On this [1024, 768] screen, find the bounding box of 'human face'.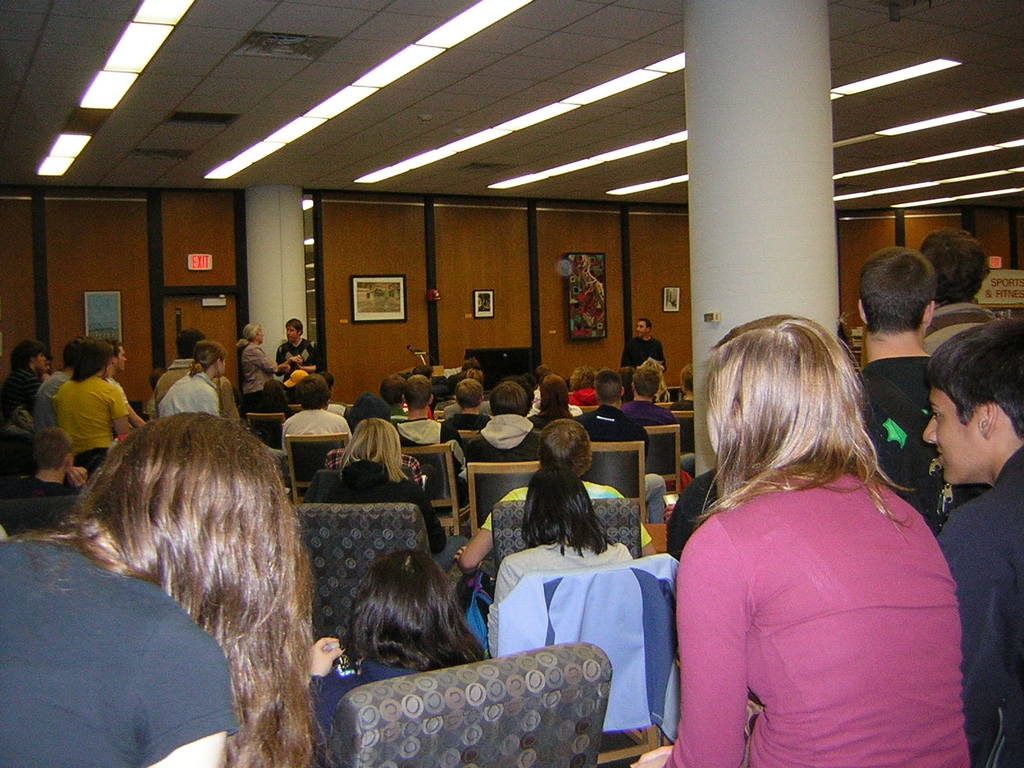
Bounding box: [left=287, top=323, right=298, bottom=339].
